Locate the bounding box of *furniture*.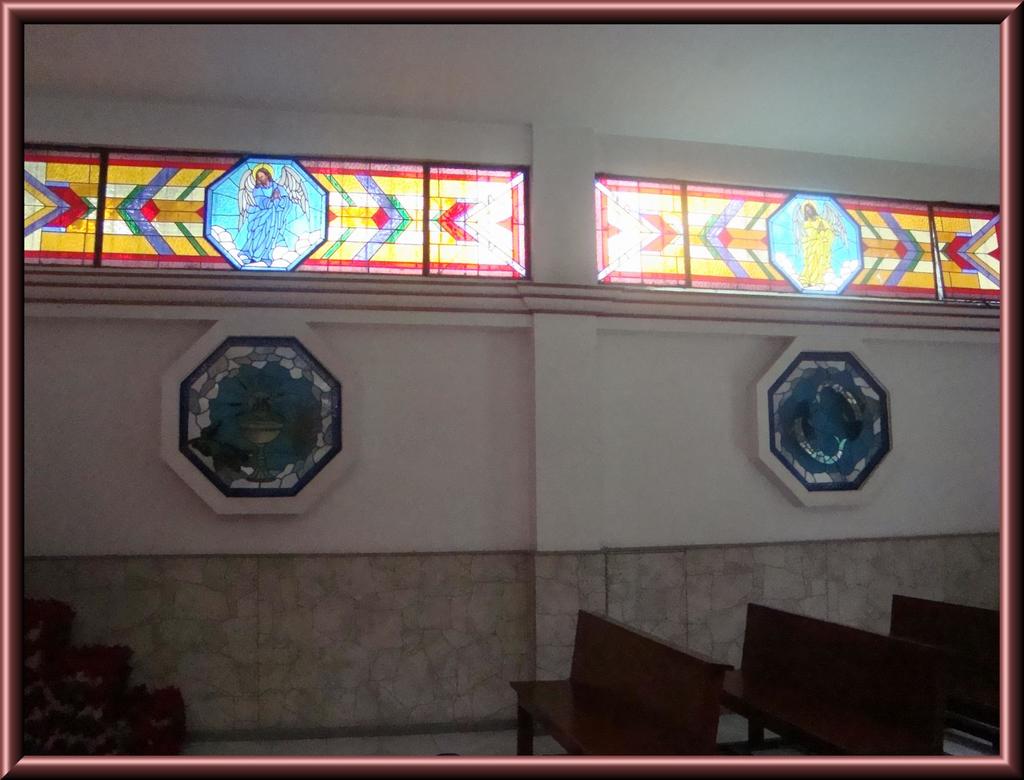
Bounding box: box=[887, 591, 1002, 750].
